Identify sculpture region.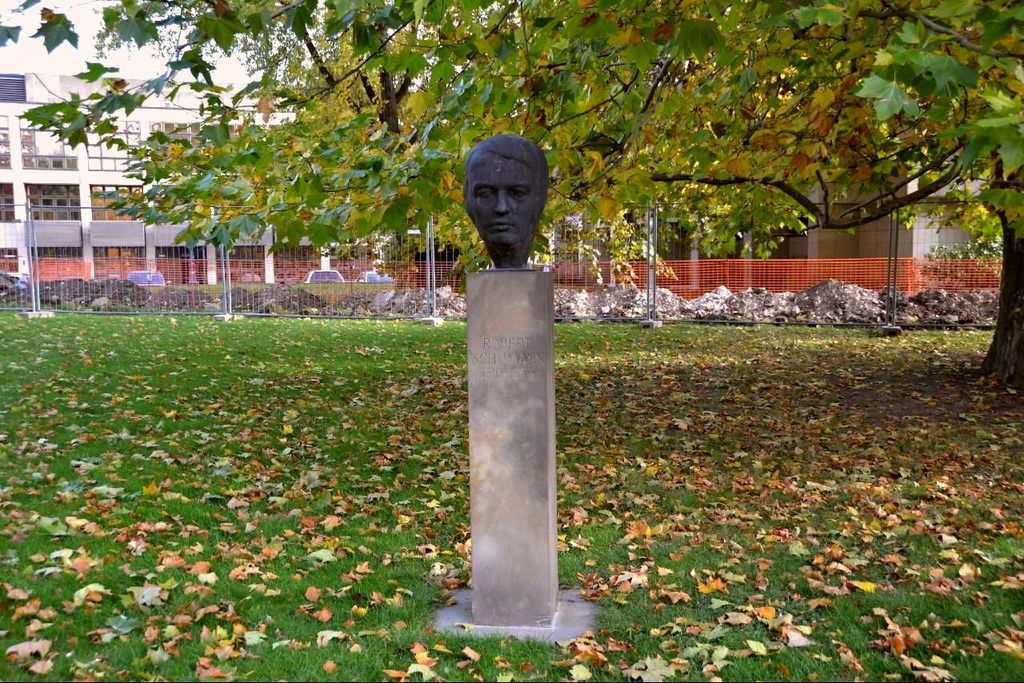
Region: bbox=[450, 133, 571, 281].
